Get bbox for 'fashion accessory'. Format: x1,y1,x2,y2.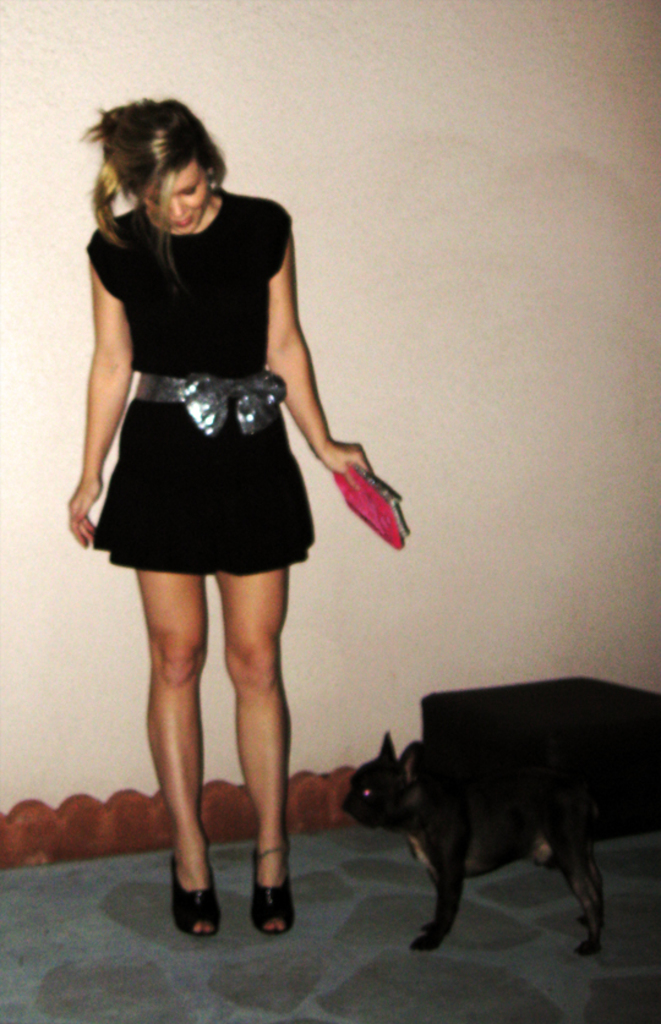
136,367,293,437.
